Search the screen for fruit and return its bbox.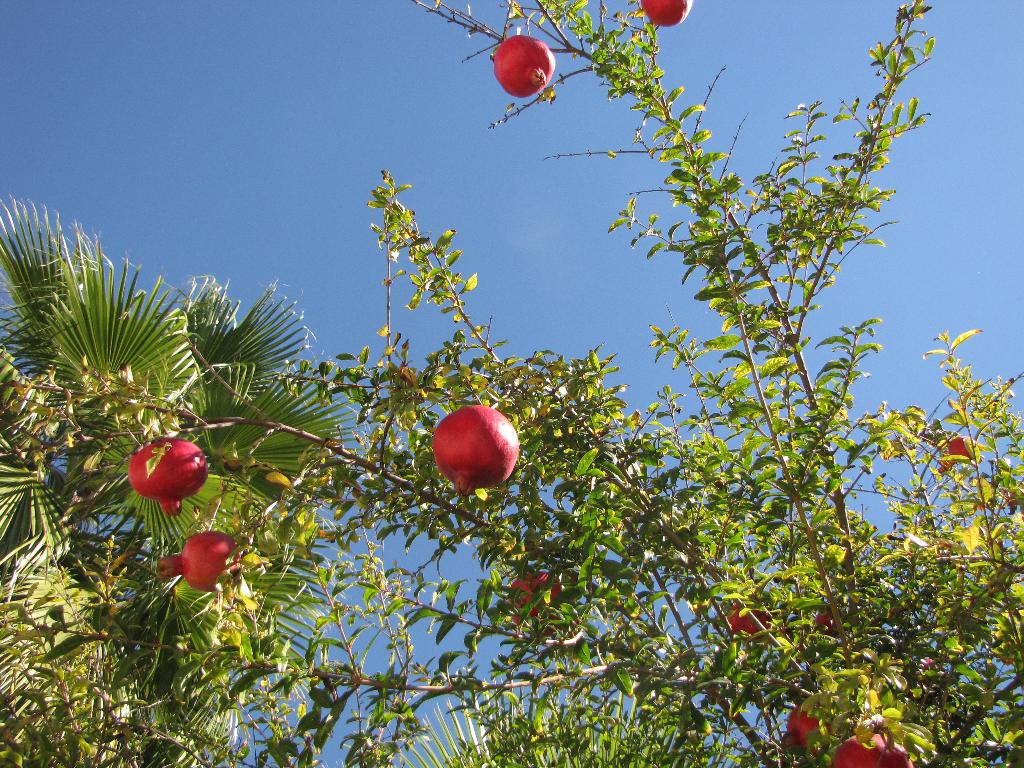
Found: <region>427, 404, 525, 500</region>.
